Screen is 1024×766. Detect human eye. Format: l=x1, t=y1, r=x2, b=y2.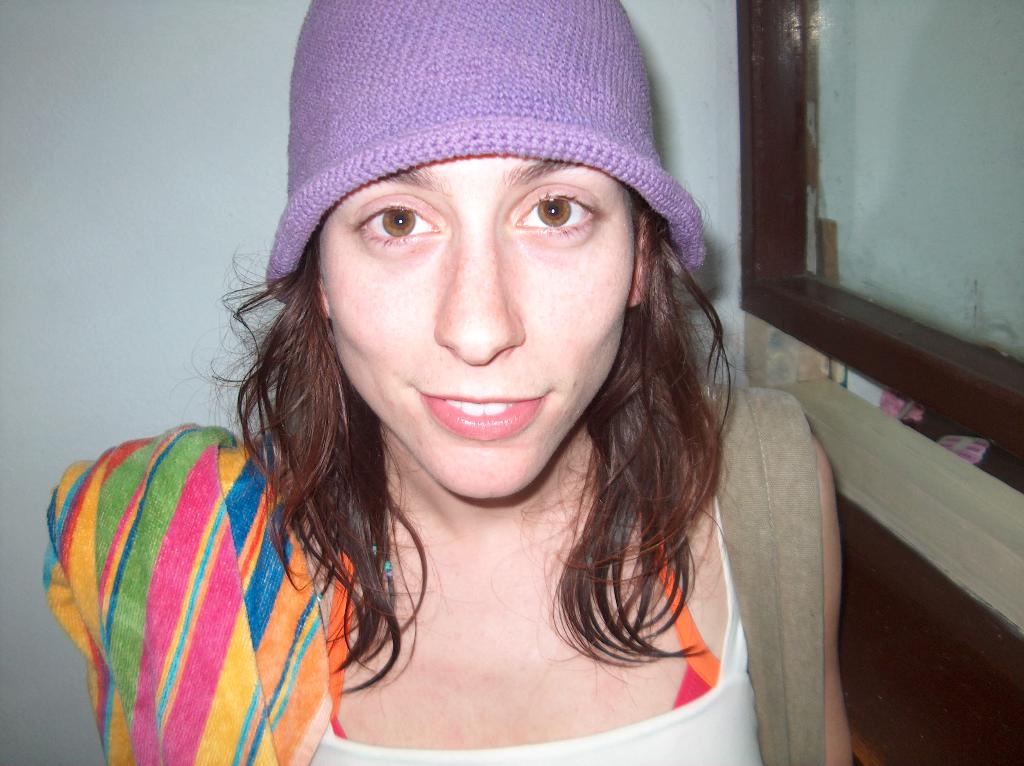
l=355, t=194, r=444, b=257.
